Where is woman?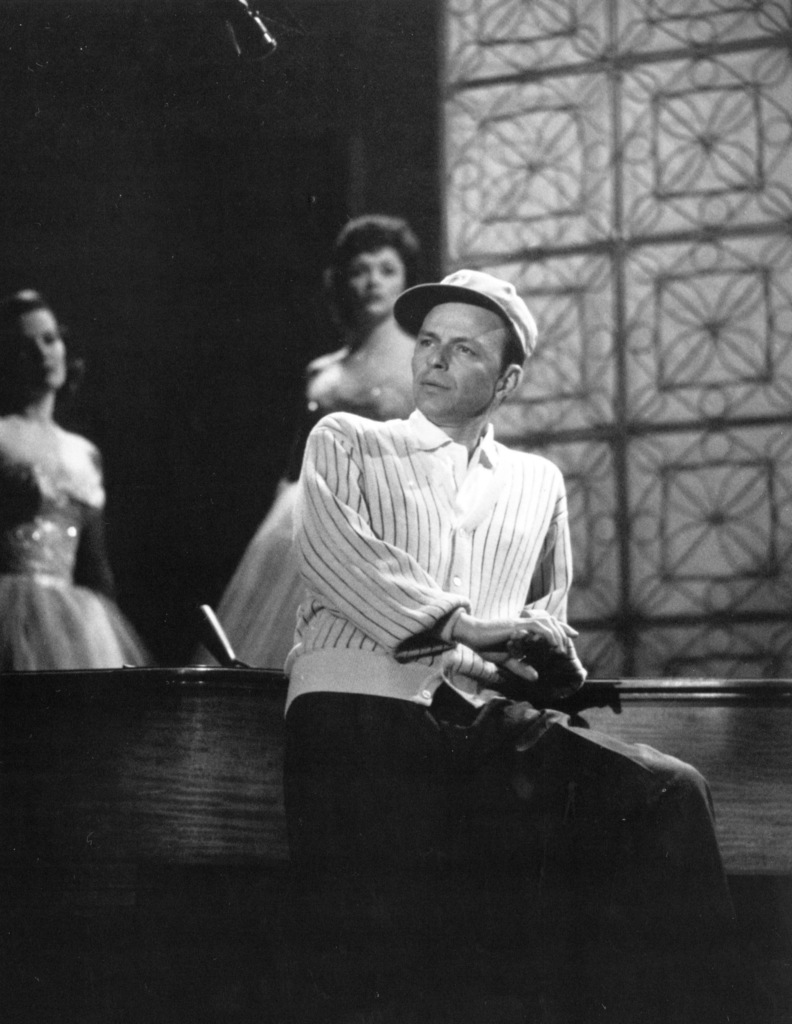
<box>186,214,418,664</box>.
